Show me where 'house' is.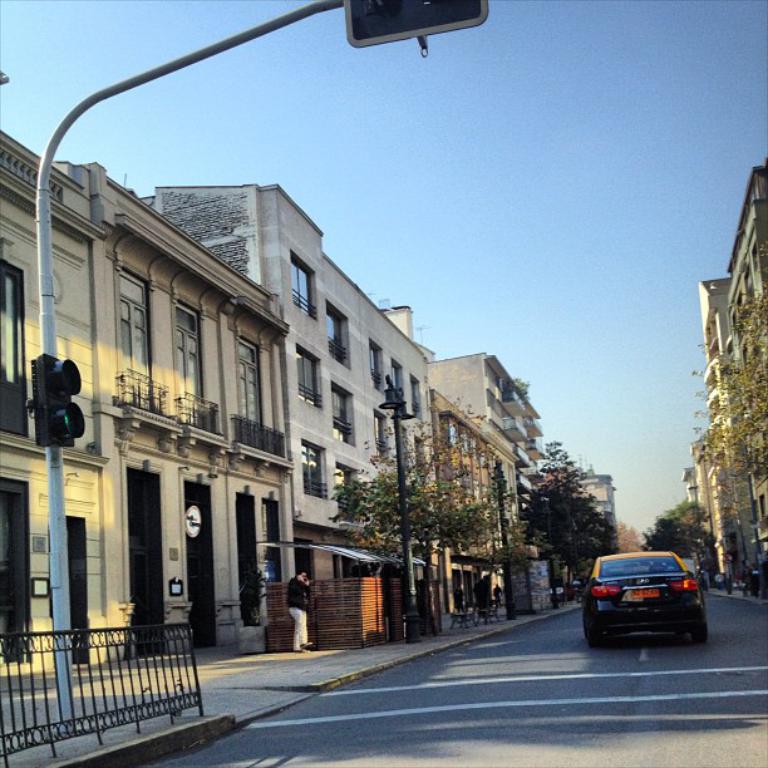
'house' is at (131,188,422,626).
